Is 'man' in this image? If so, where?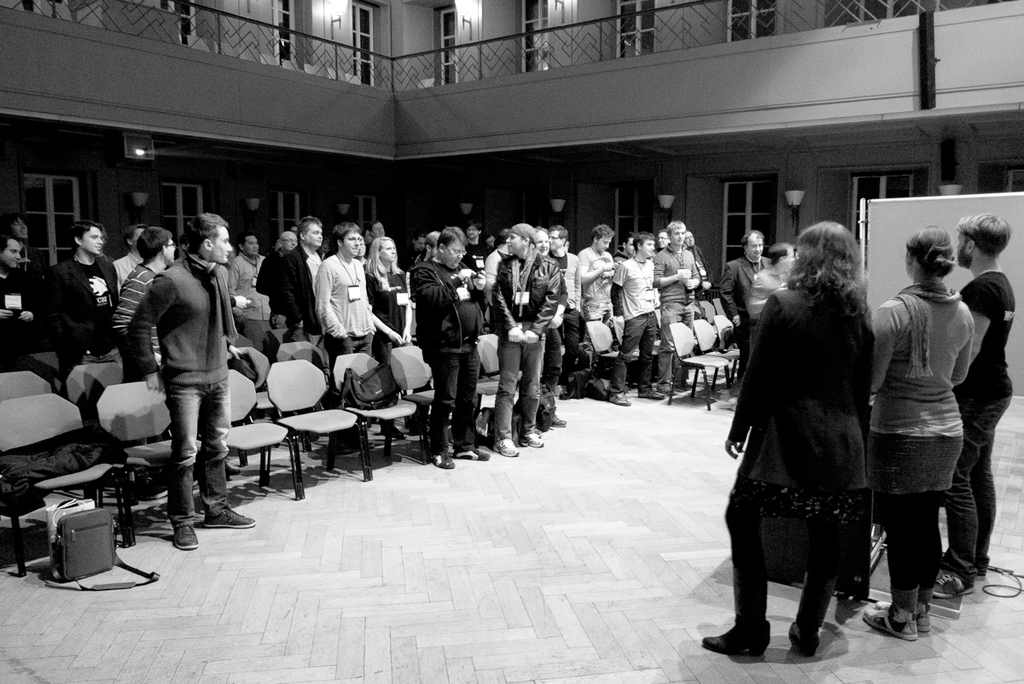
Yes, at select_region(934, 212, 1013, 599).
